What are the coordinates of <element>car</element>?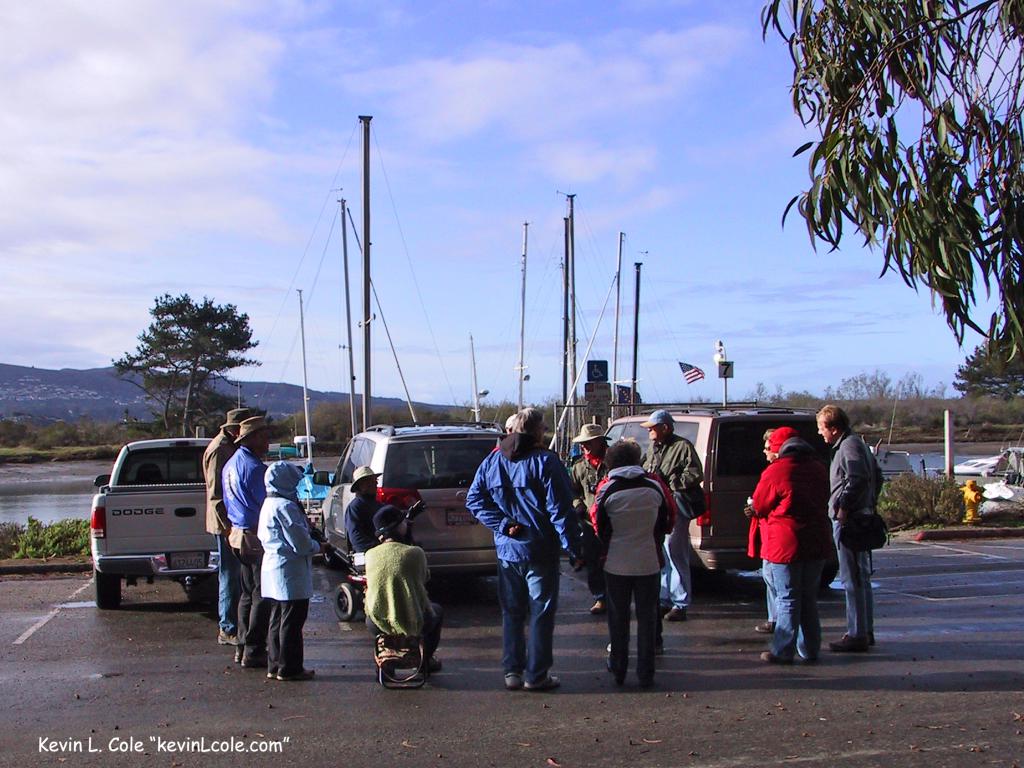
[x1=610, y1=416, x2=812, y2=576].
